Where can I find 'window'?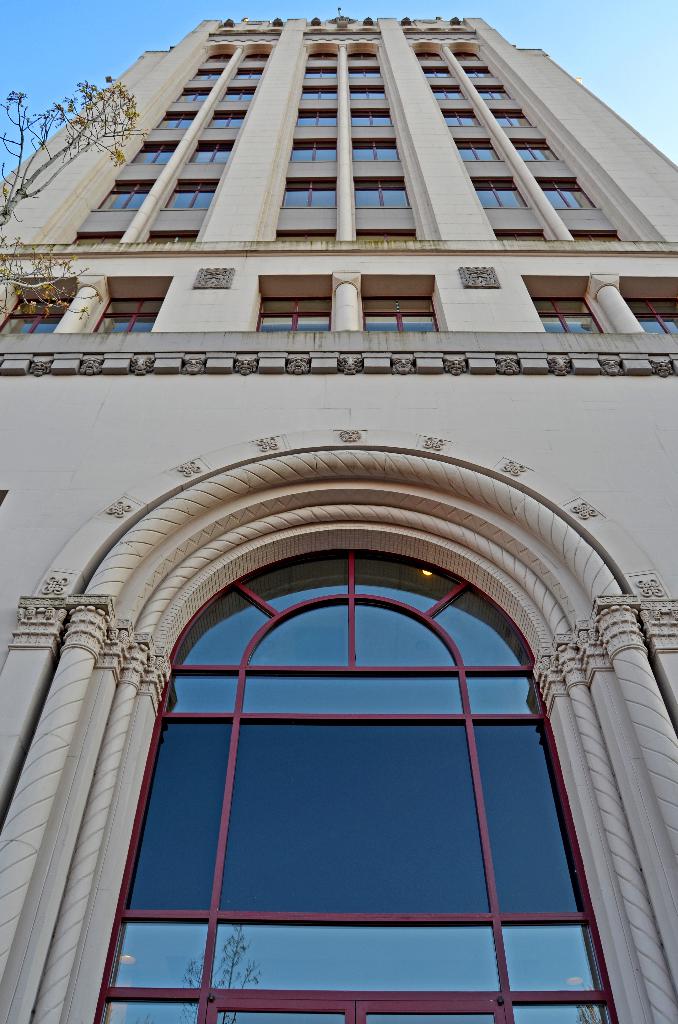
You can find it at bbox(204, 106, 242, 128).
